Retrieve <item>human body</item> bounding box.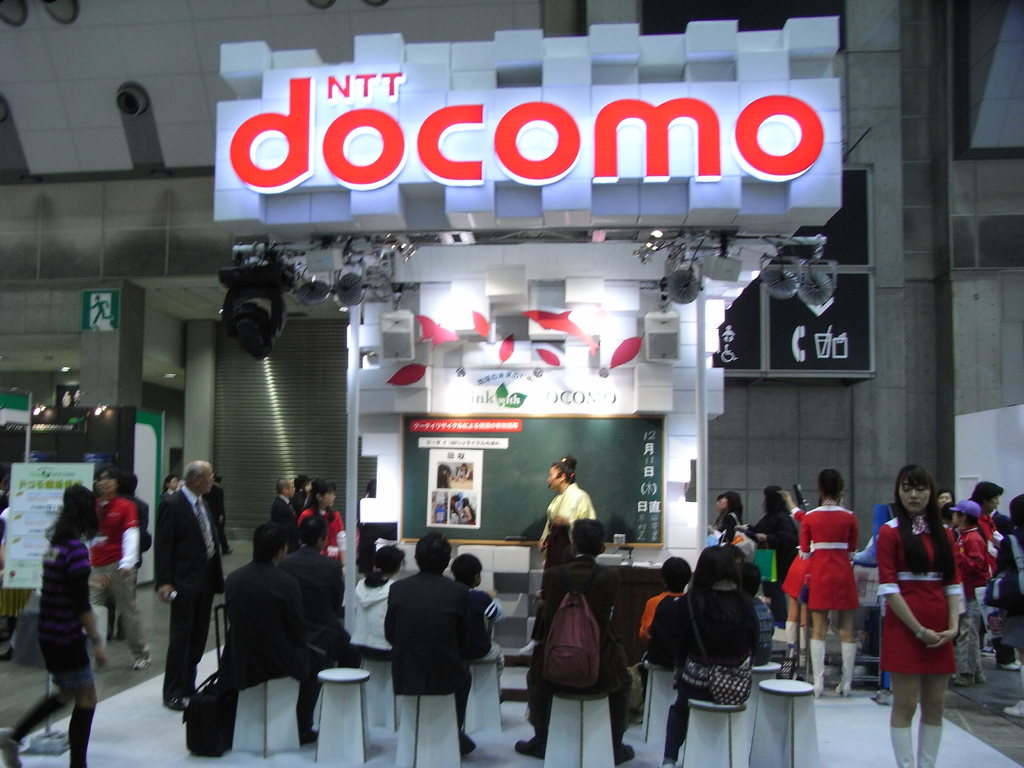
Bounding box: {"left": 290, "top": 494, "right": 308, "bottom": 515}.
